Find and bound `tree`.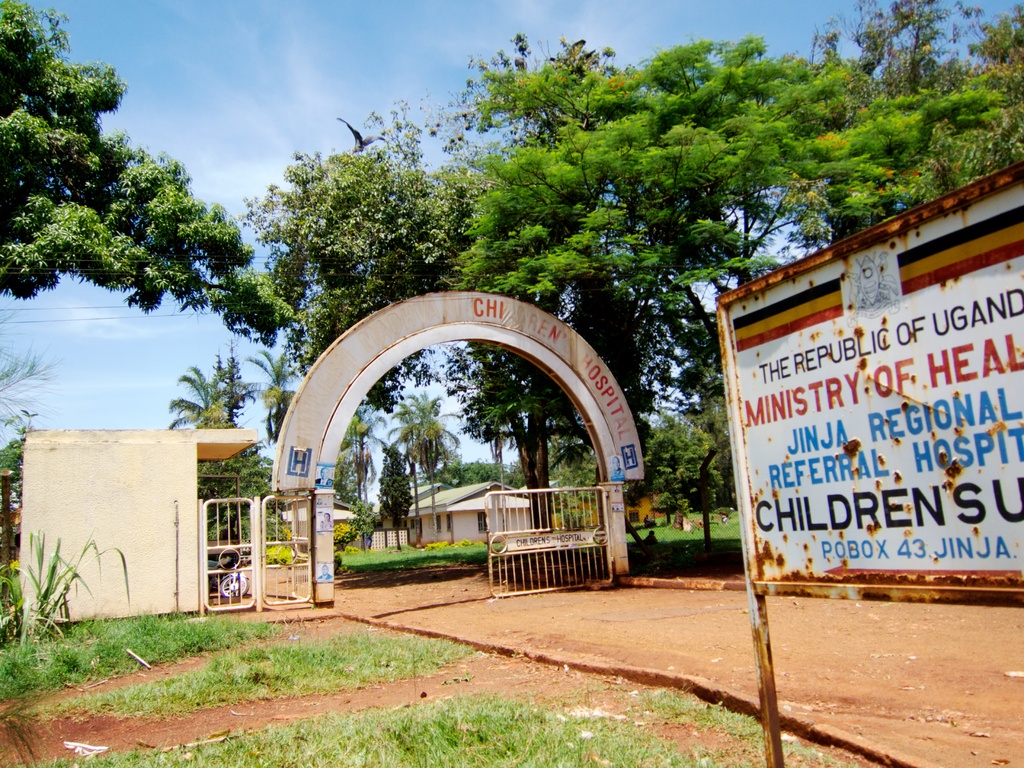
Bound: x1=242 y1=349 x2=301 y2=440.
